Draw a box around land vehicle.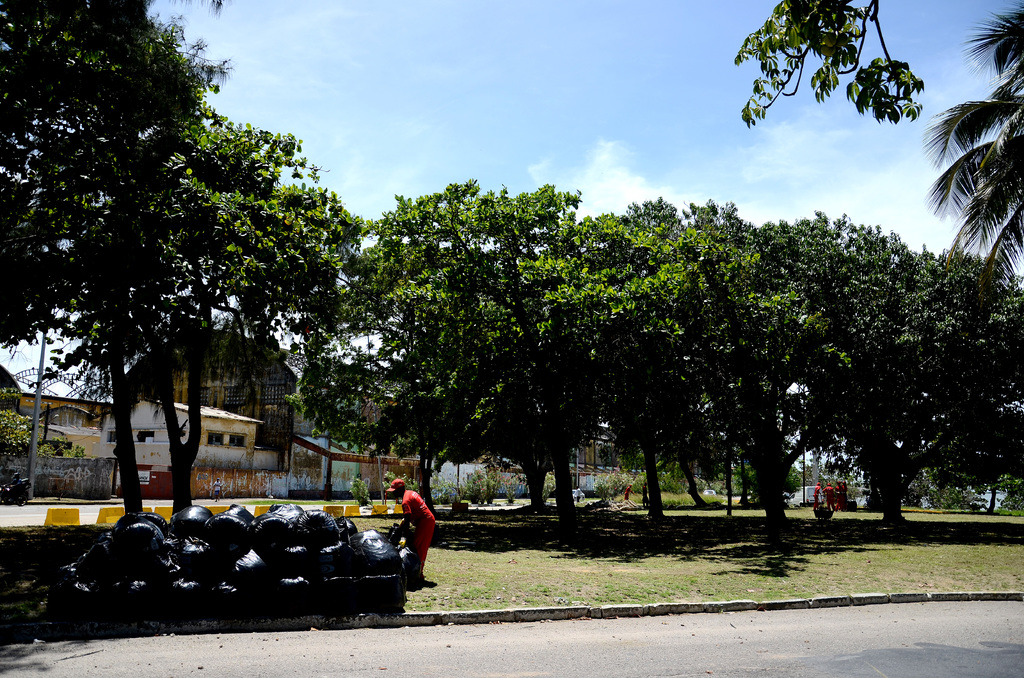
<bbox>788, 485, 817, 504</bbox>.
